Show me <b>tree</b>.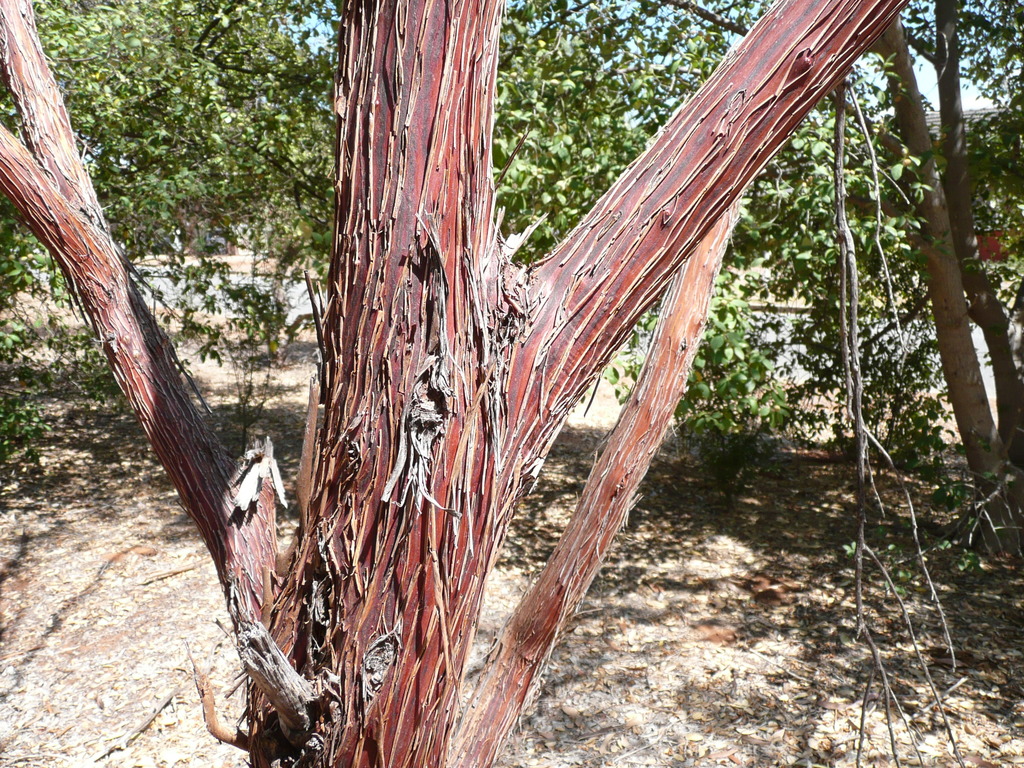
<b>tree</b> is here: {"left": 816, "top": 0, "right": 1023, "bottom": 662}.
